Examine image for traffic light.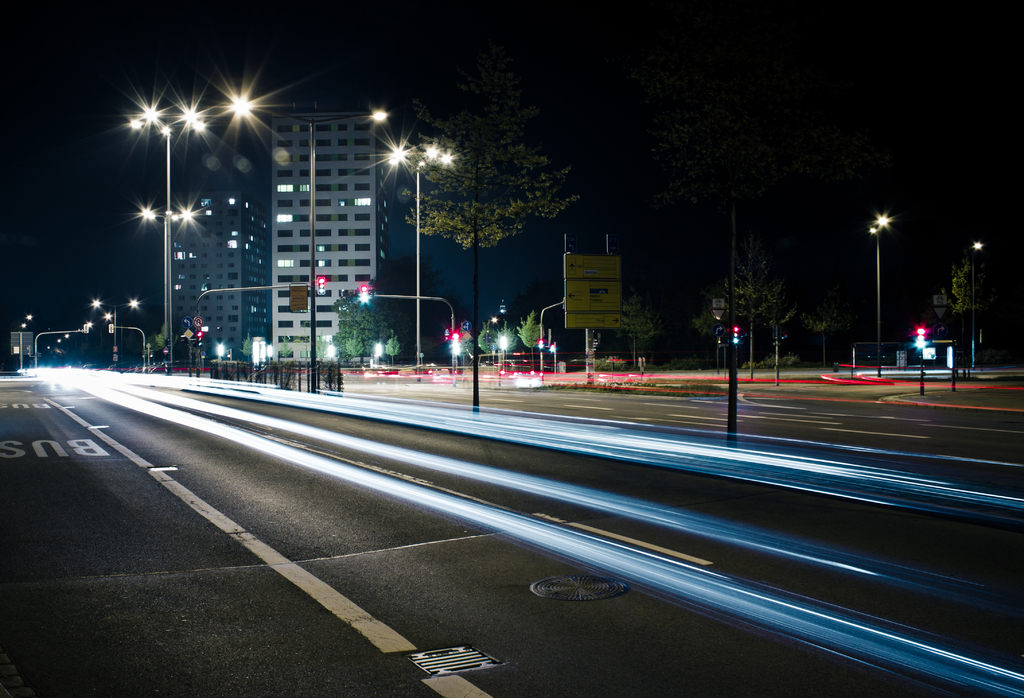
Examination result: [357, 282, 371, 306].
